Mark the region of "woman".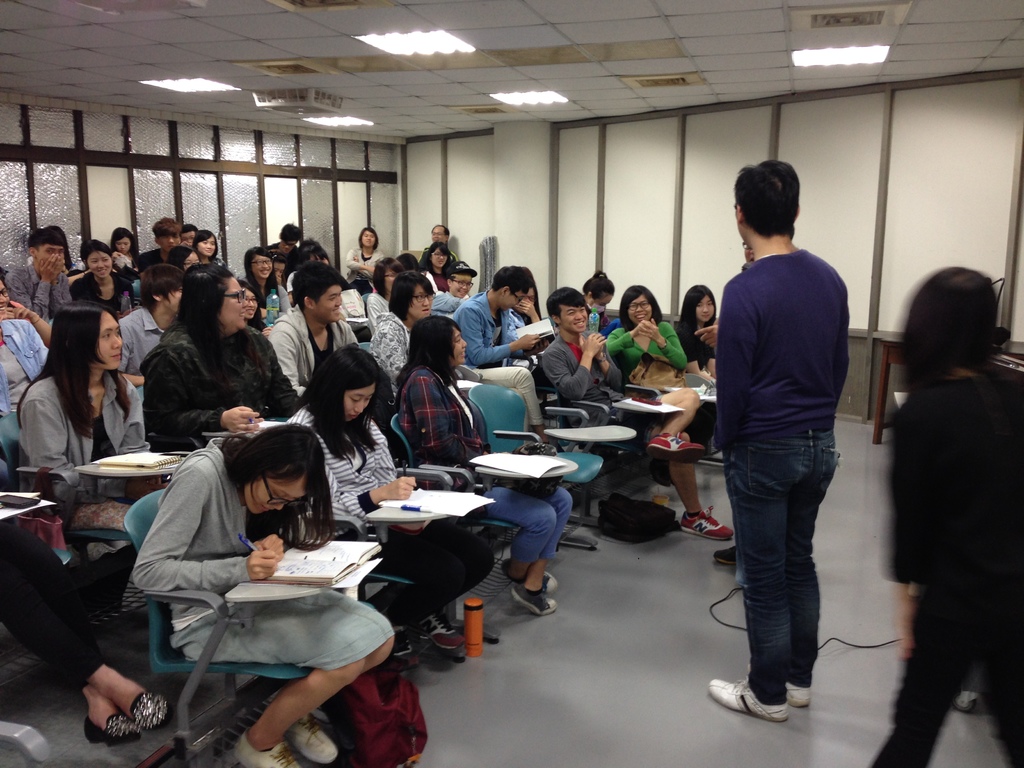
Region: 580:270:615:330.
